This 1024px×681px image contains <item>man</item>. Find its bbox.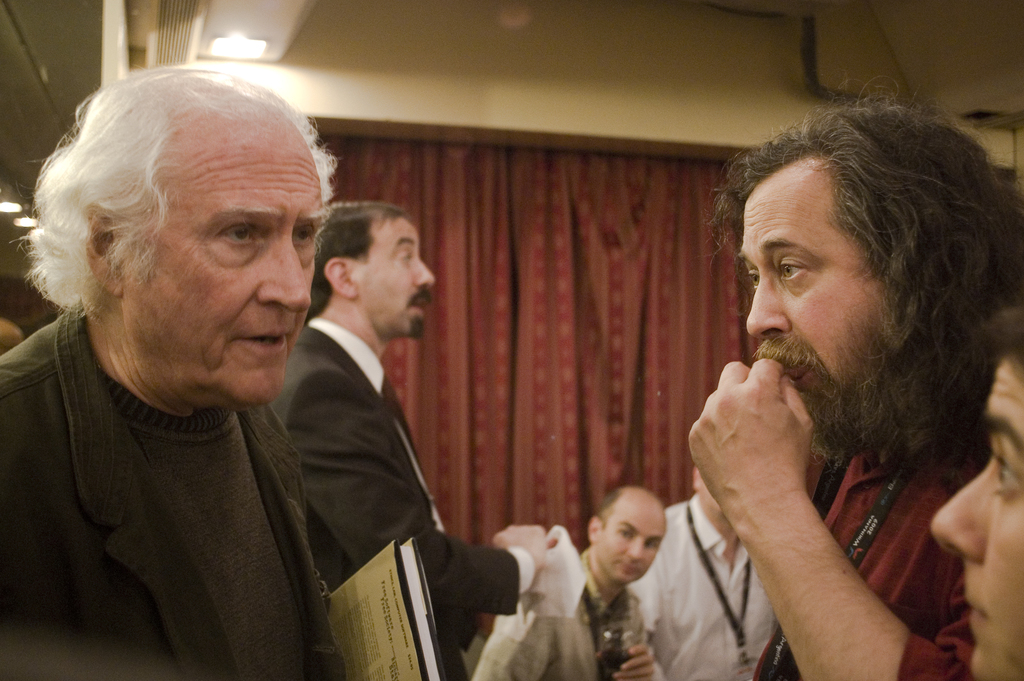
[x1=921, y1=307, x2=1023, y2=680].
